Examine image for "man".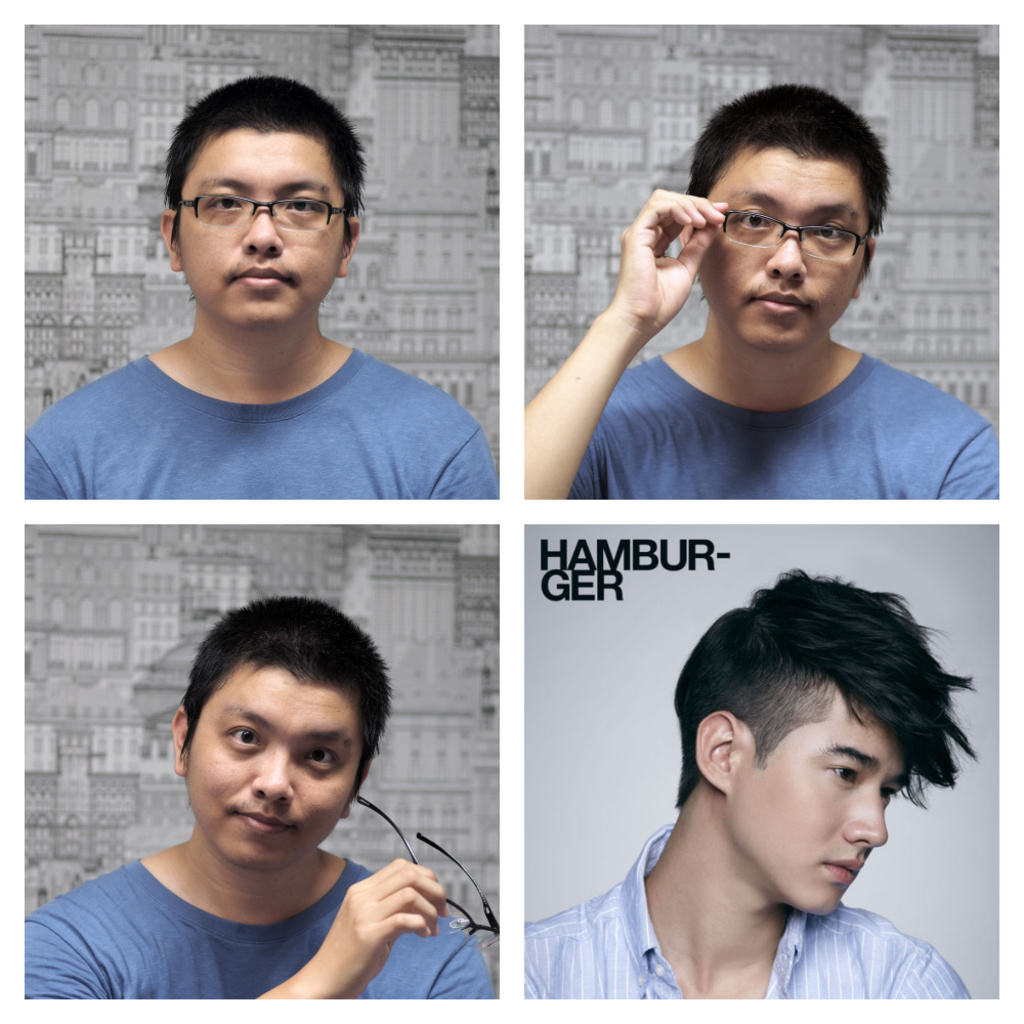
Examination result: rect(22, 602, 501, 1001).
